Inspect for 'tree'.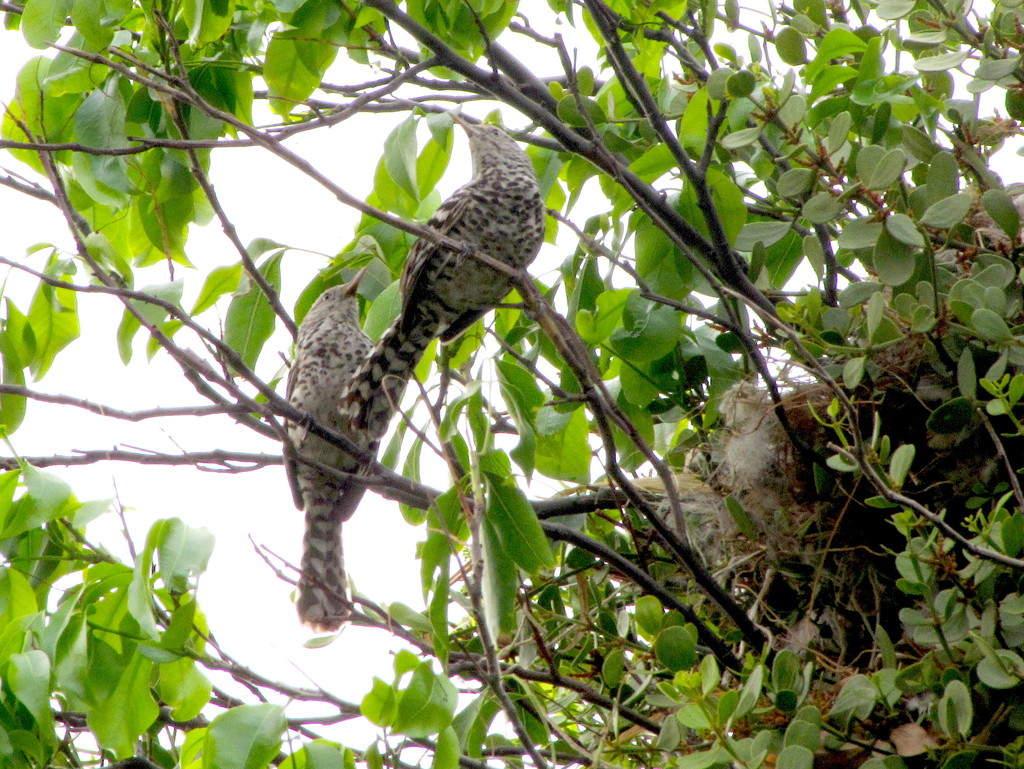
Inspection: <bbox>4, 15, 1023, 731</bbox>.
